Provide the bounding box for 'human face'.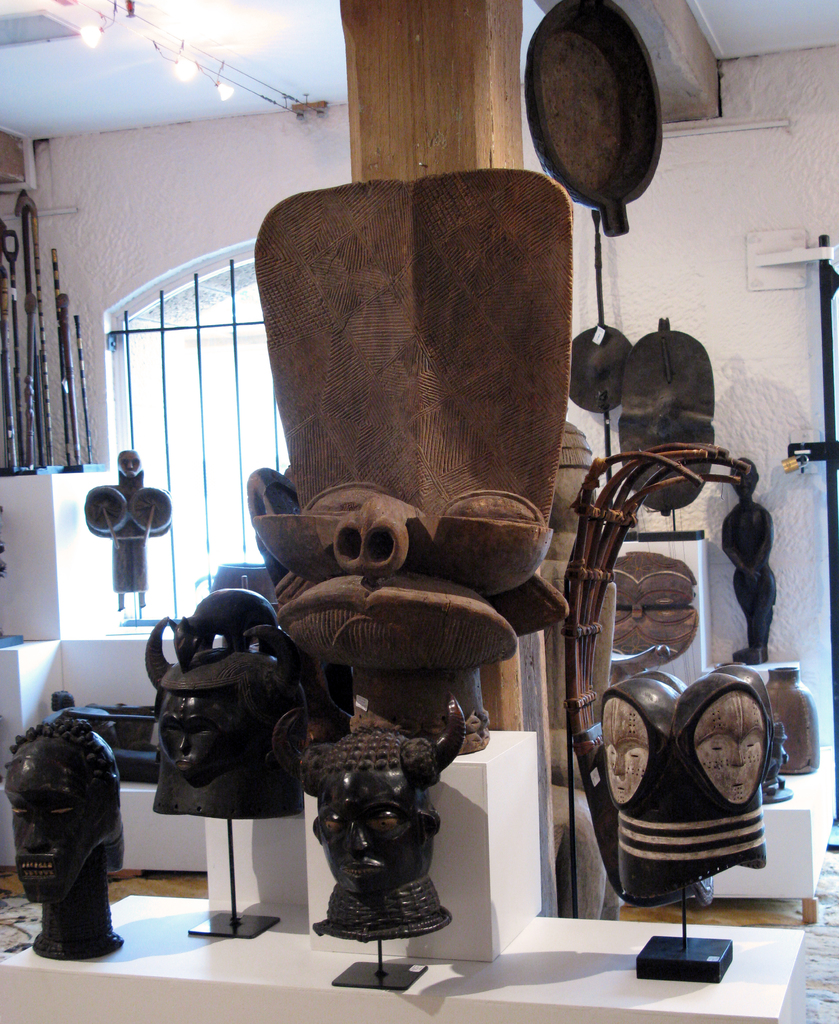
[x1=699, y1=734, x2=759, y2=808].
